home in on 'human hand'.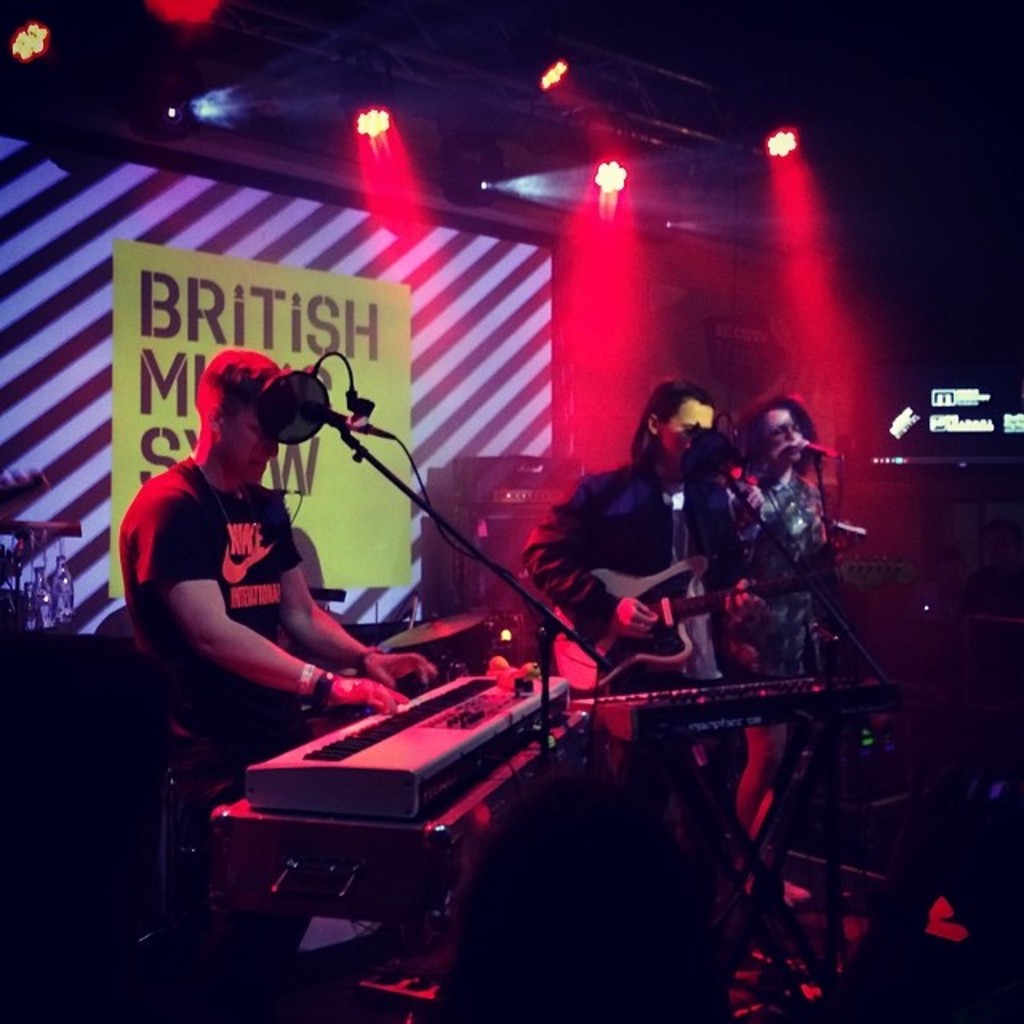
Homed in at box(368, 651, 437, 690).
